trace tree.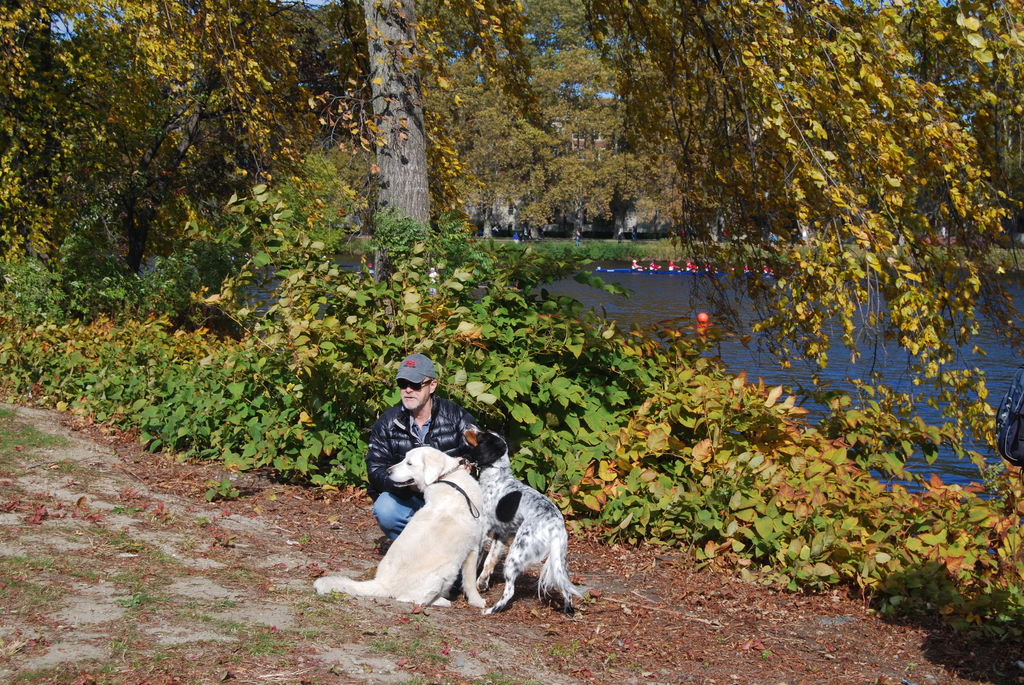
Traced to <bbox>440, 33, 566, 235</bbox>.
